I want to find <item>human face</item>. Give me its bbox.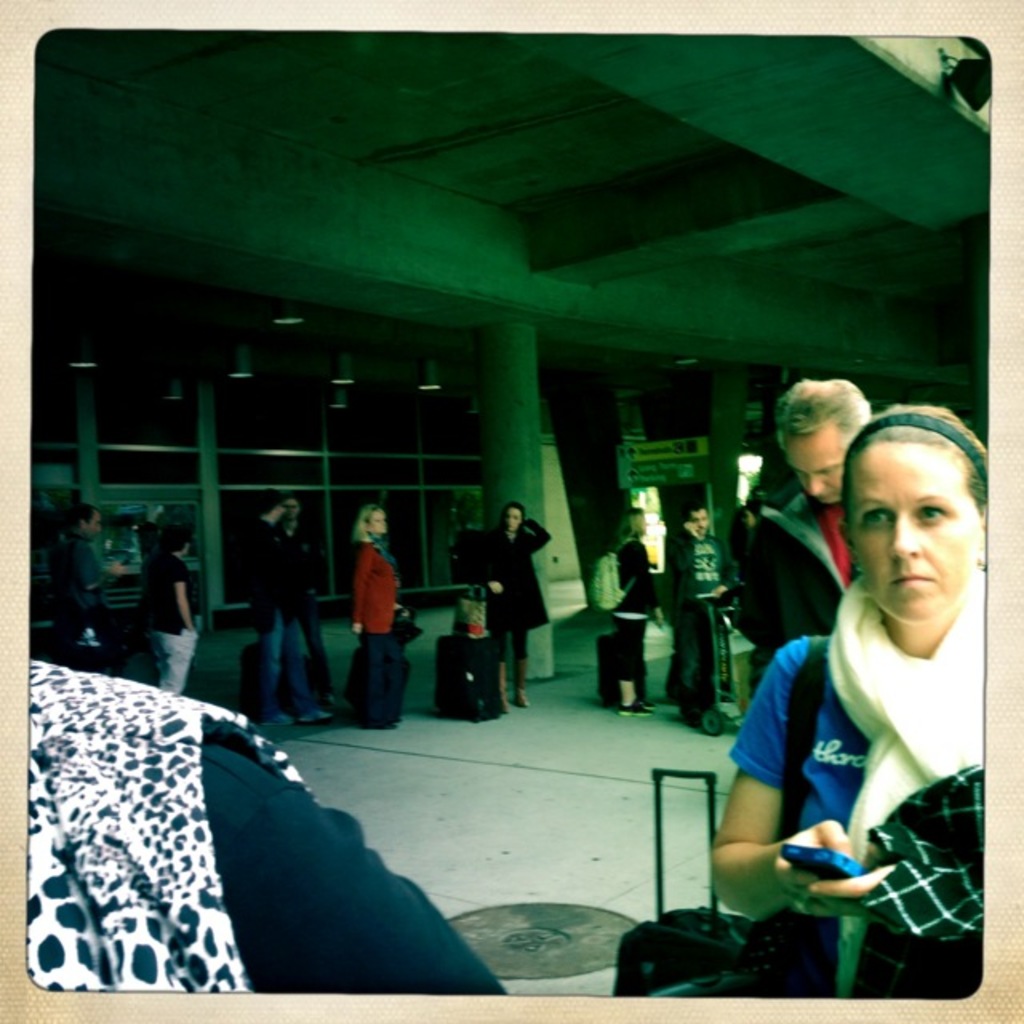
select_region(784, 443, 854, 502).
